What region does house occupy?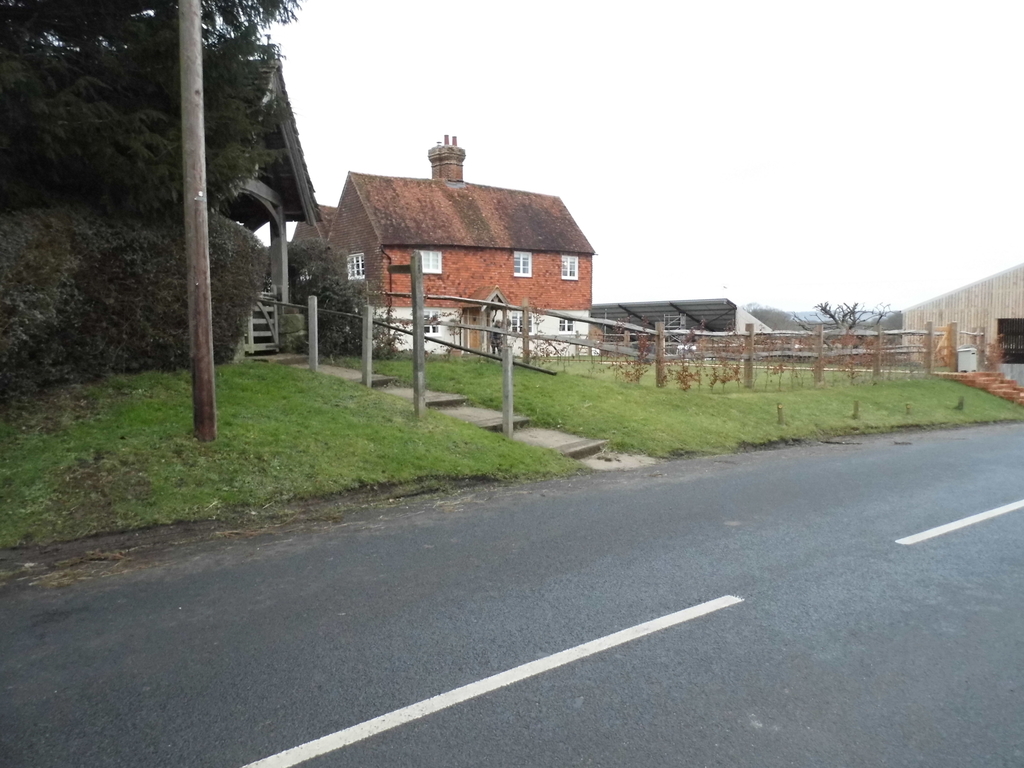
Rect(214, 53, 323, 360).
